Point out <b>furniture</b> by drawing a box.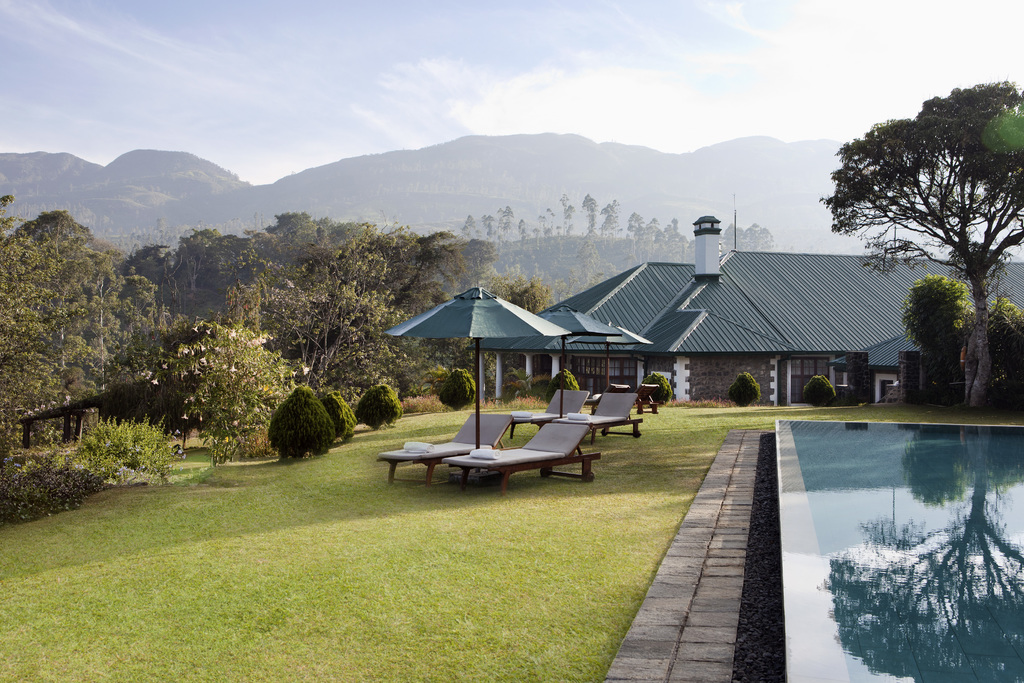
box=[509, 391, 588, 441].
